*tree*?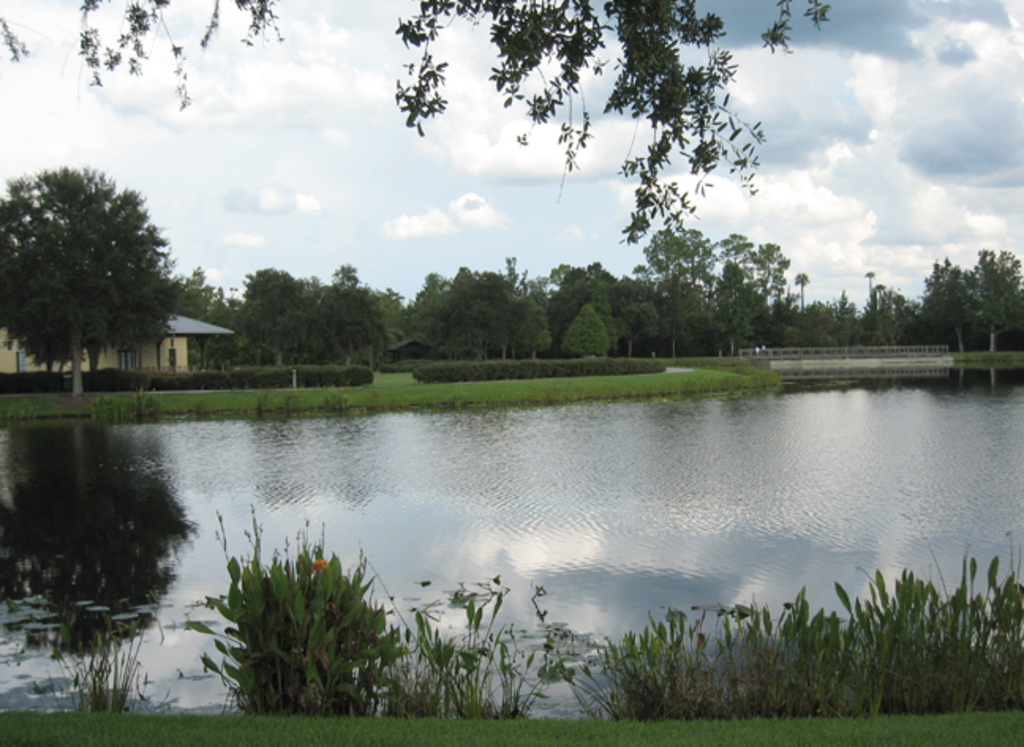
(x1=675, y1=224, x2=710, y2=300)
